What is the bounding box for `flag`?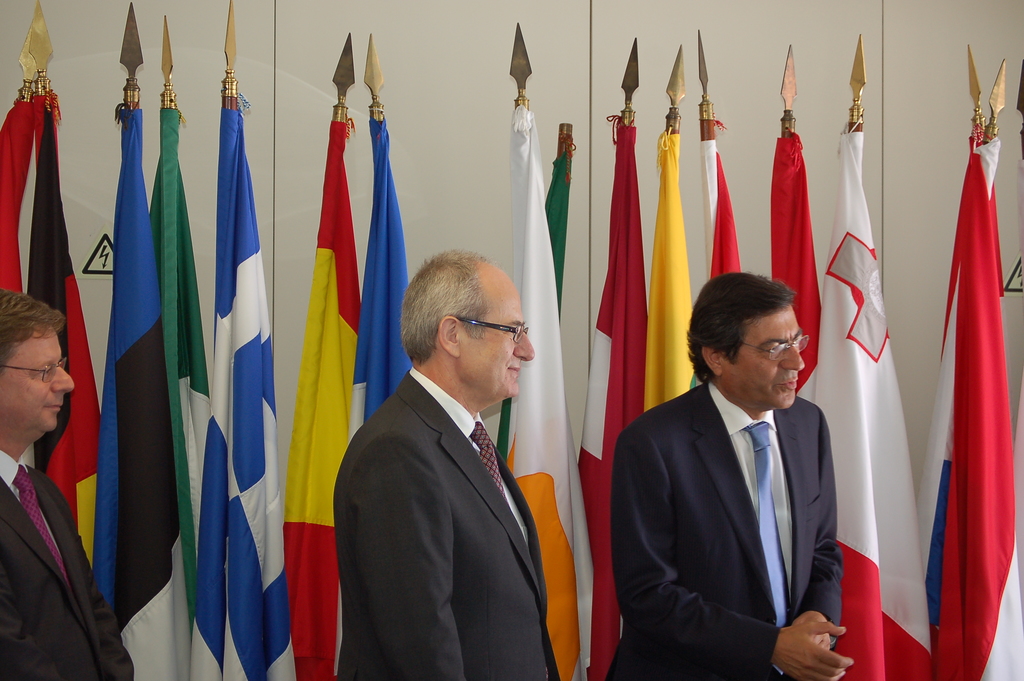
(701,121,748,281).
